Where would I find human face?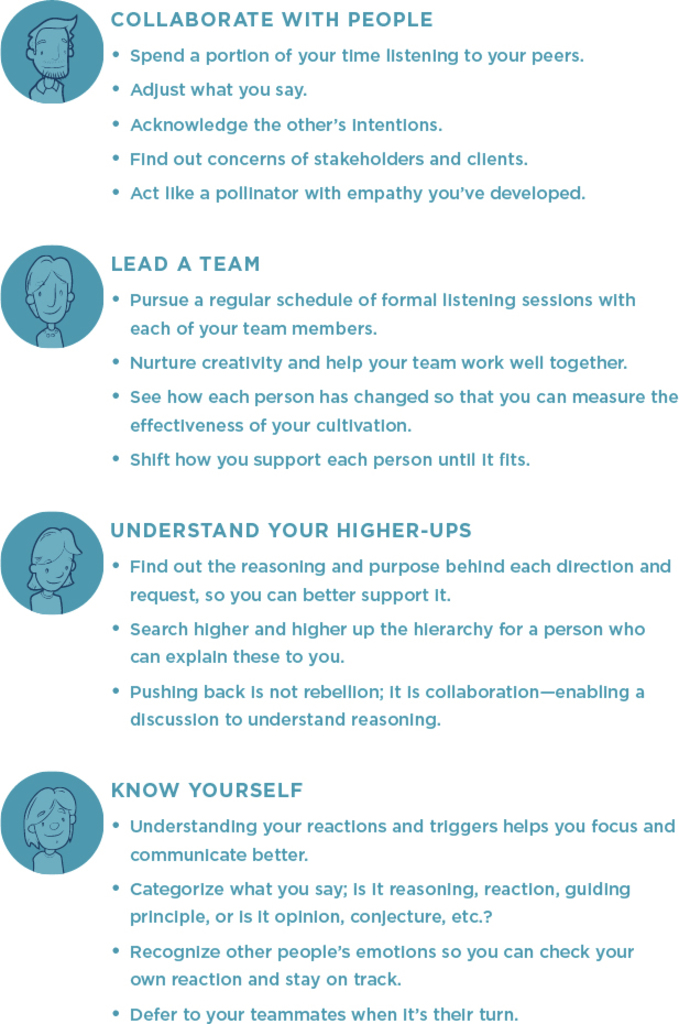
At 34 551 72 589.
